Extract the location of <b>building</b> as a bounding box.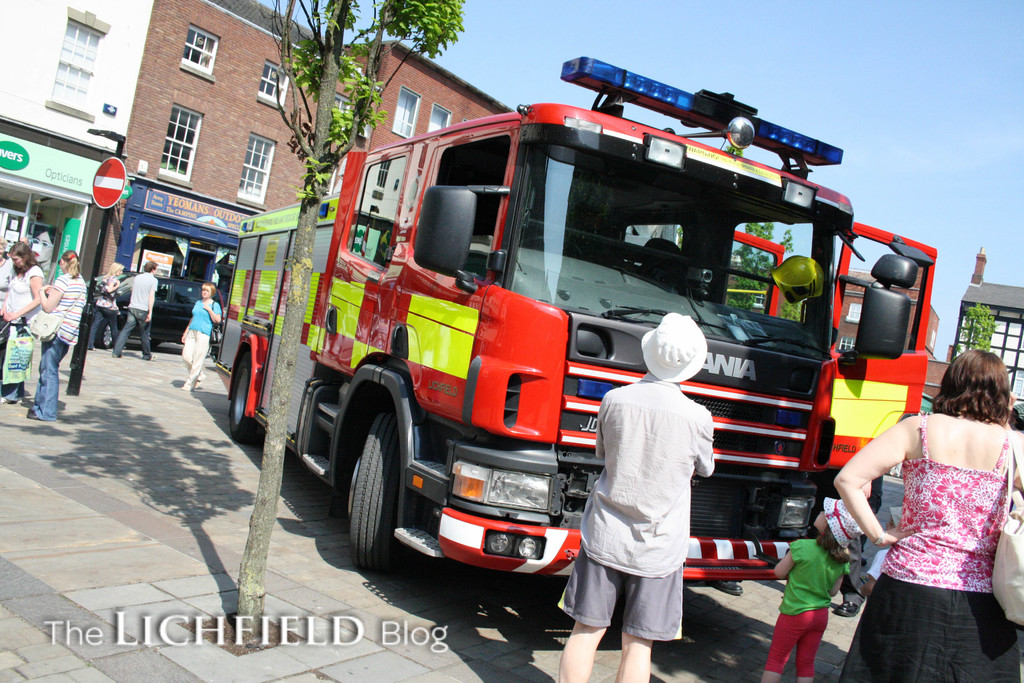
91,0,332,293.
